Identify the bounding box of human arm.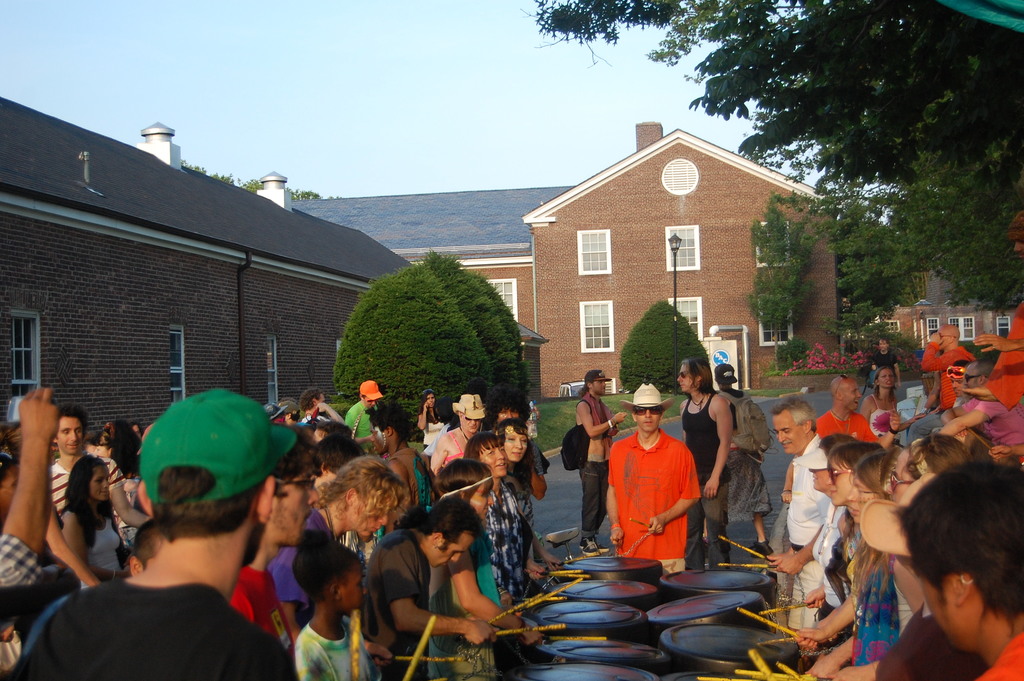
968, 328, 1023, 350.
